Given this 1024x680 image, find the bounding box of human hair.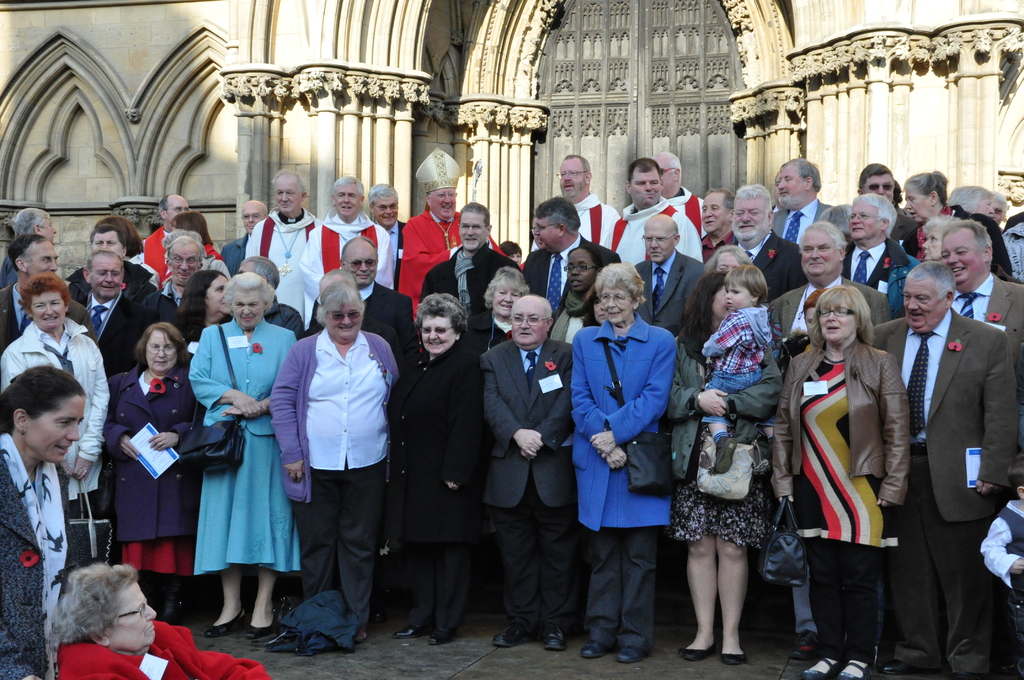
rect(851, 191, 899, 240).
